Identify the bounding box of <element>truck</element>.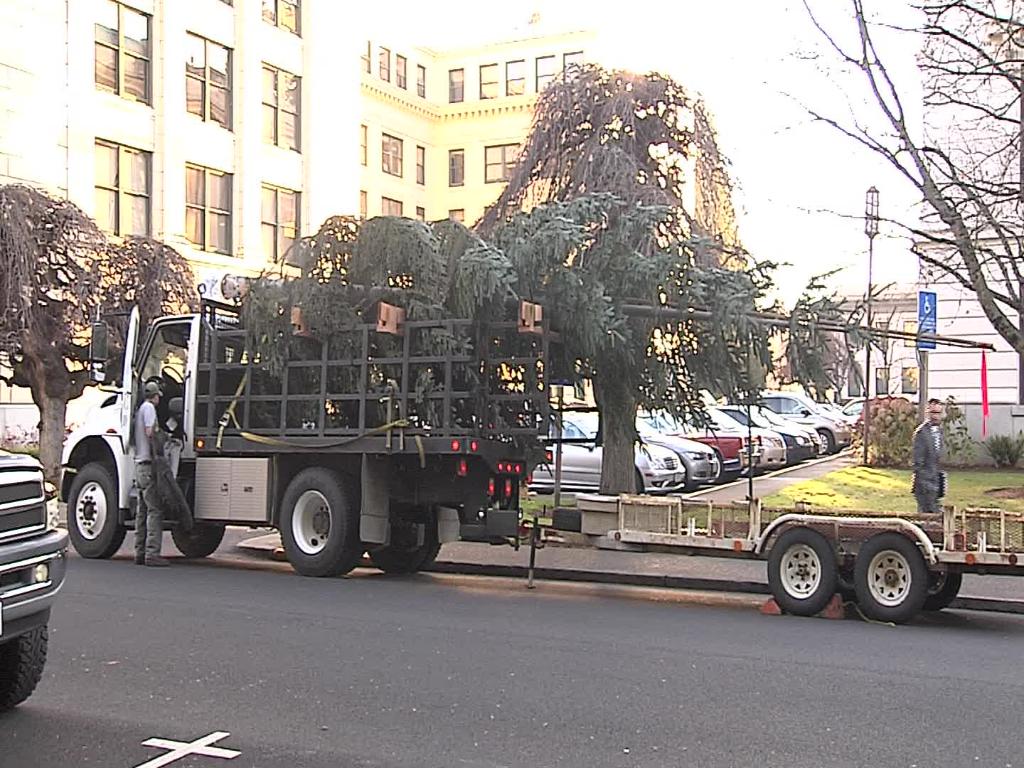
select_region(70, 219, 582, 577).
